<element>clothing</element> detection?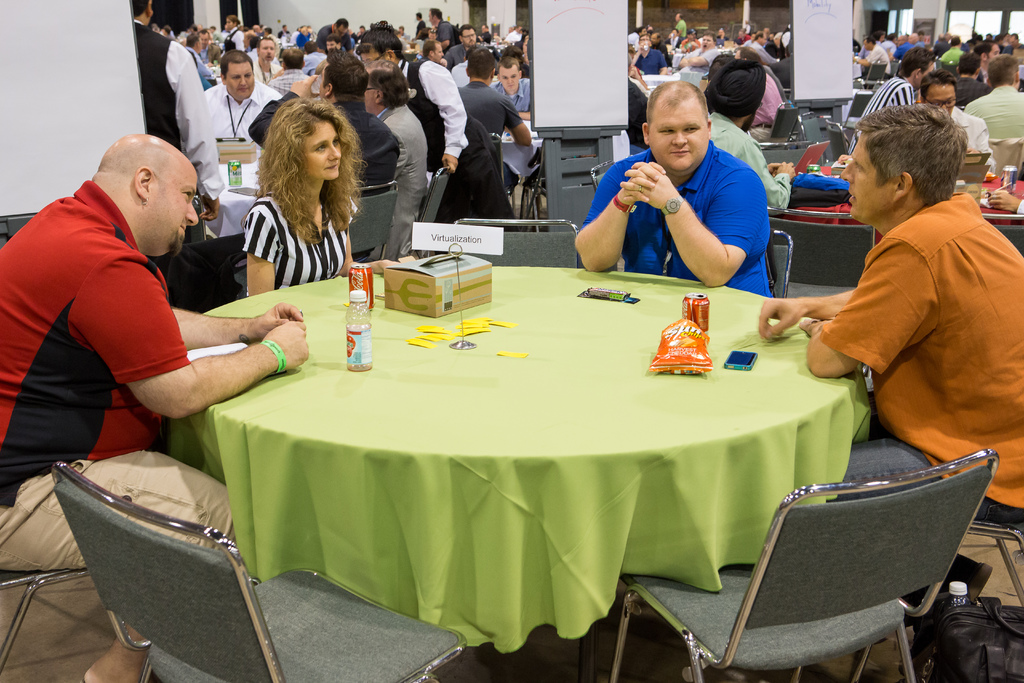
bbox(134, 21, 208, 154)
